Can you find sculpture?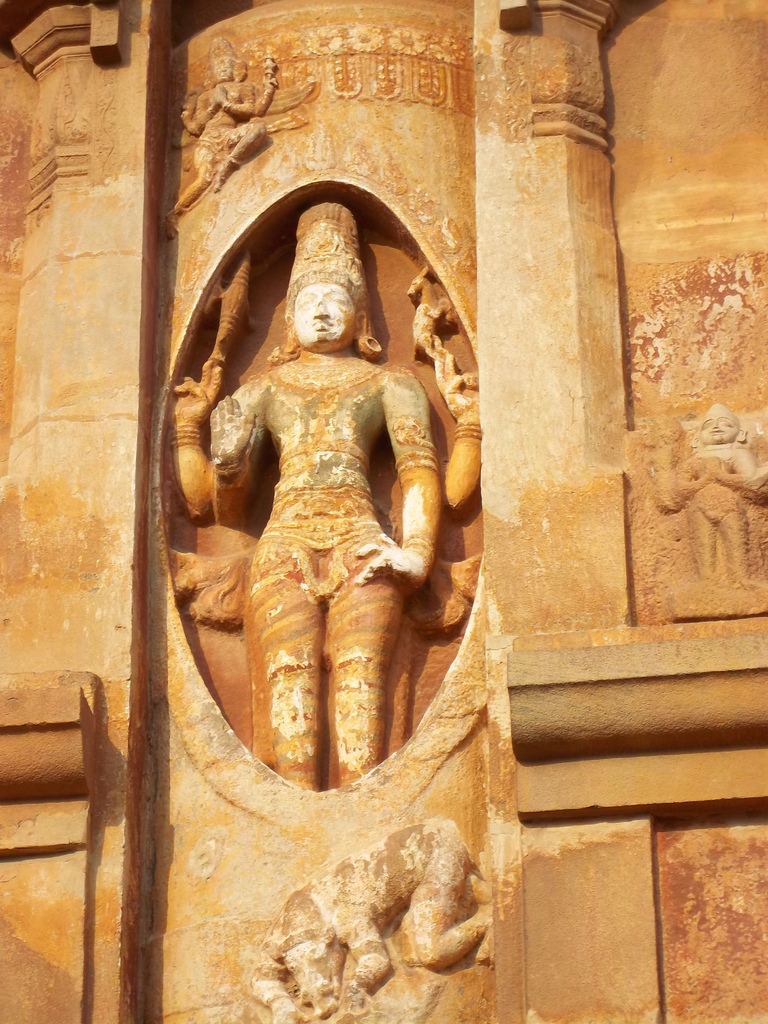
Yes, bounding box: locate(163, 35, 289, 237).
